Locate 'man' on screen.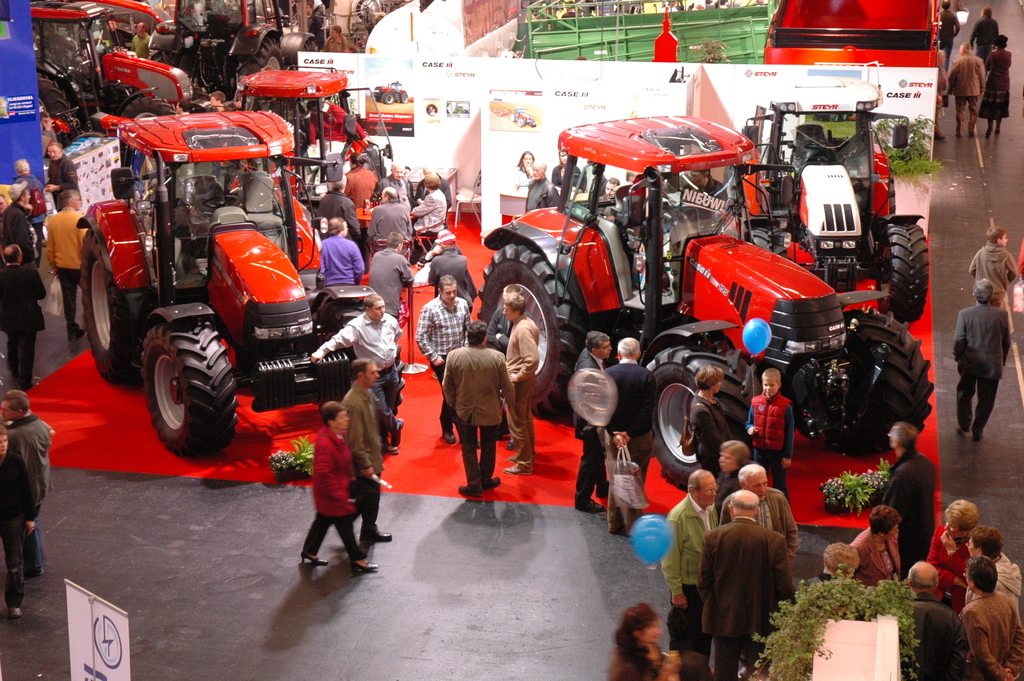
On screen at locate(883, 422, 952, 578).
